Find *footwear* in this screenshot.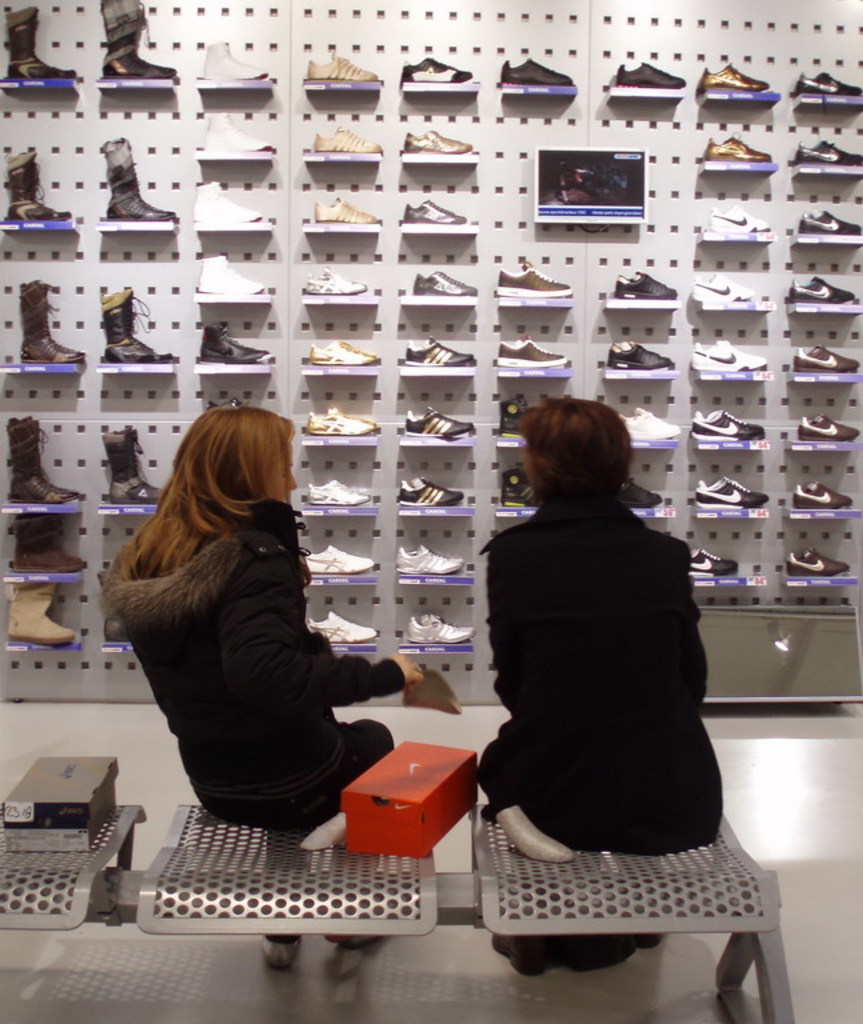
The bounding box for *footwear* is pyautogui.locateOnScreen(413, 263, 475, 296).
